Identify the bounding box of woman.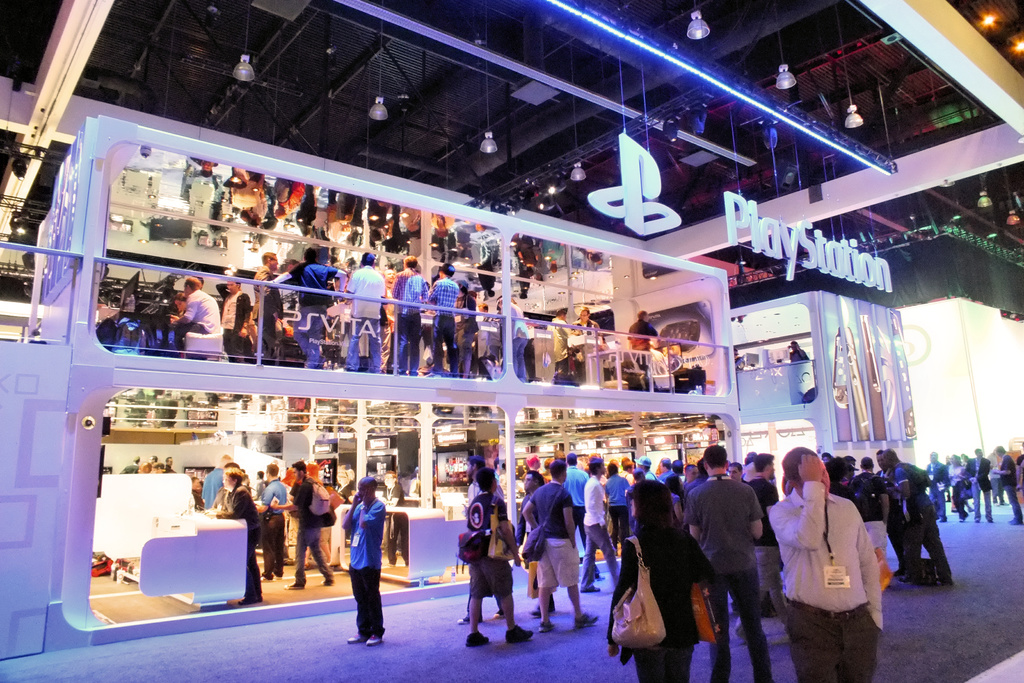
(947, 456, 968, 527).
